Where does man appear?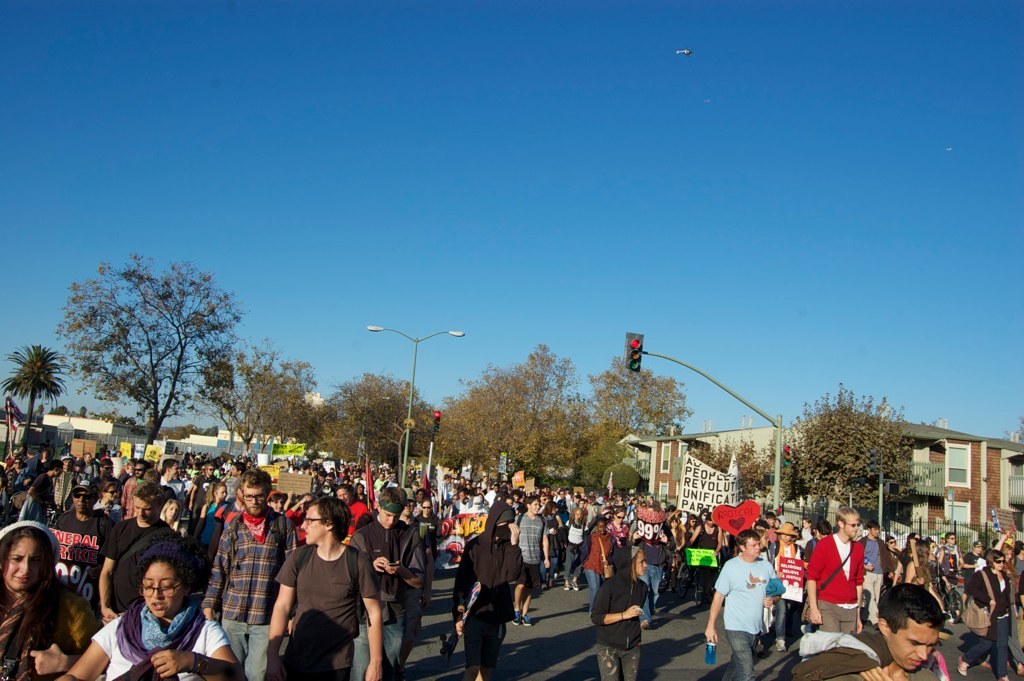
Appears at pyautogui.locateOnScreen(820, 587, 945, 680).
